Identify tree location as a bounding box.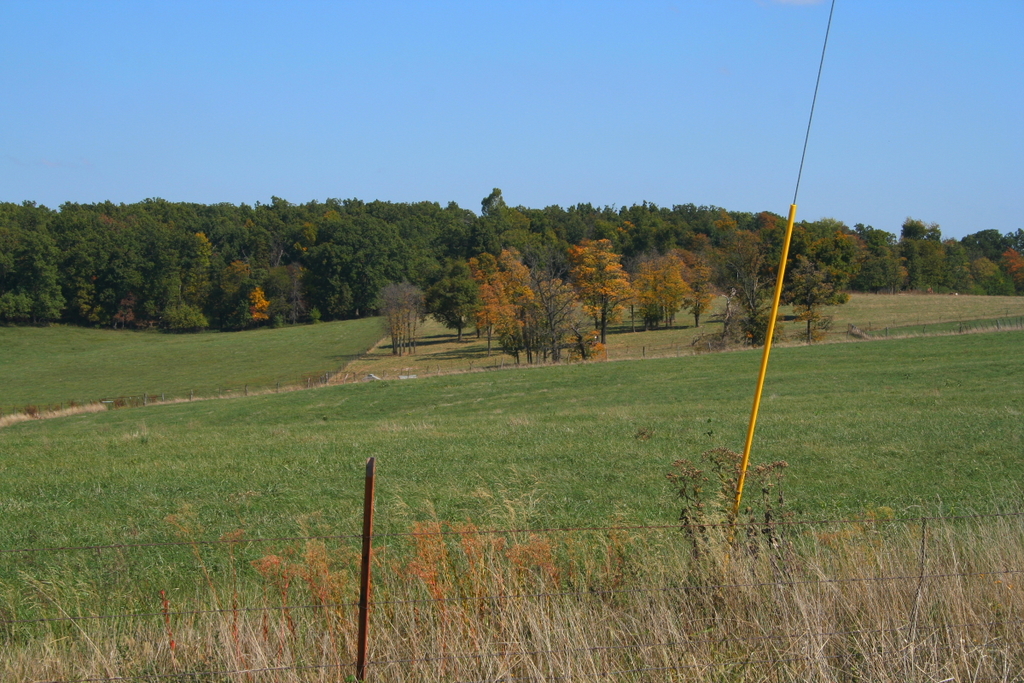
box=[620, 255, 664, 324].
